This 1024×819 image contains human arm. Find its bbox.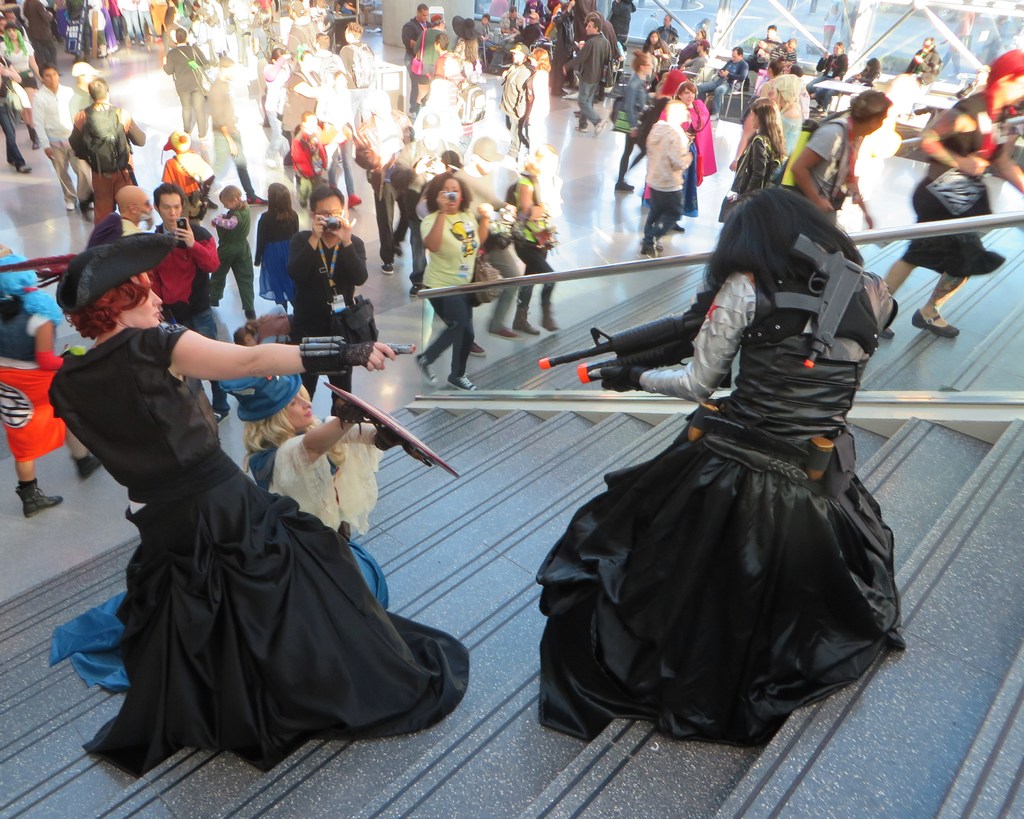
{"left": 25, "top": 94, "right": 55, "bottom": 159}.
